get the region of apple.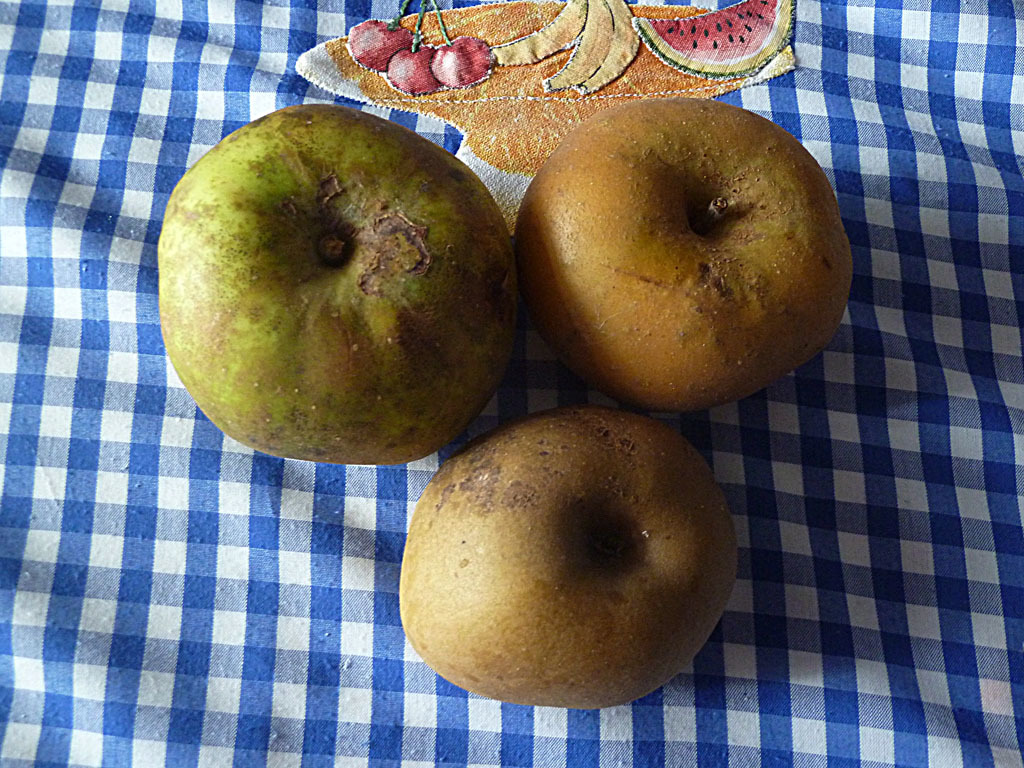
[170, 107, 522, 477].
